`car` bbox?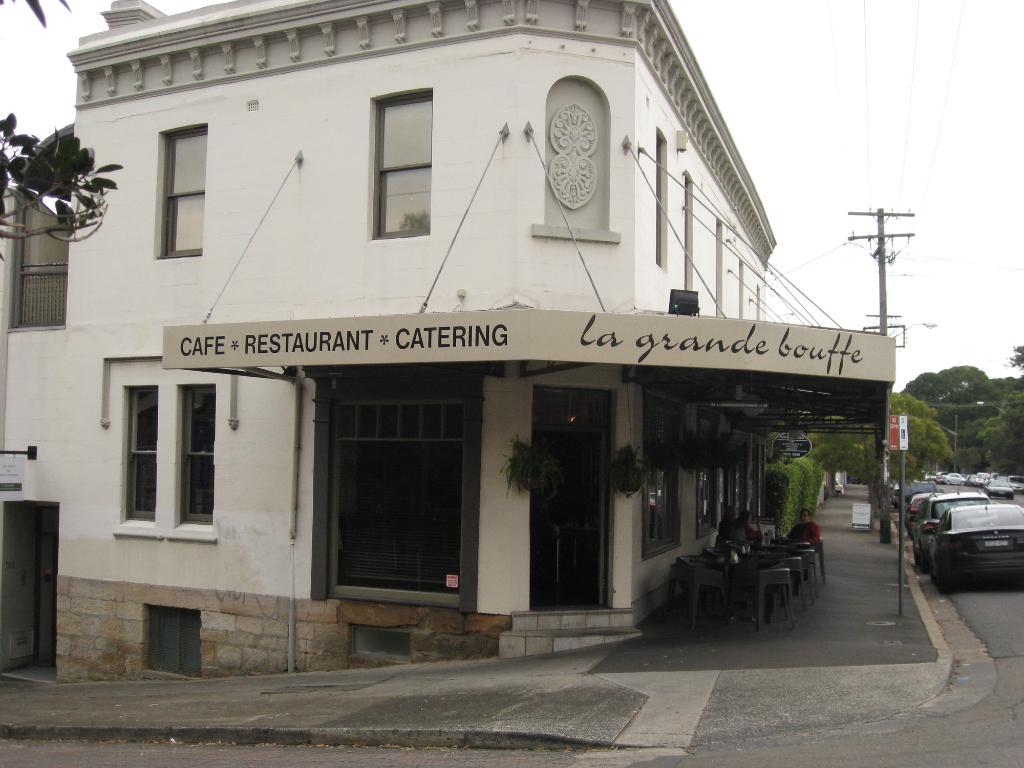
(x1=901, y1=481, x2=954, y2=534)
